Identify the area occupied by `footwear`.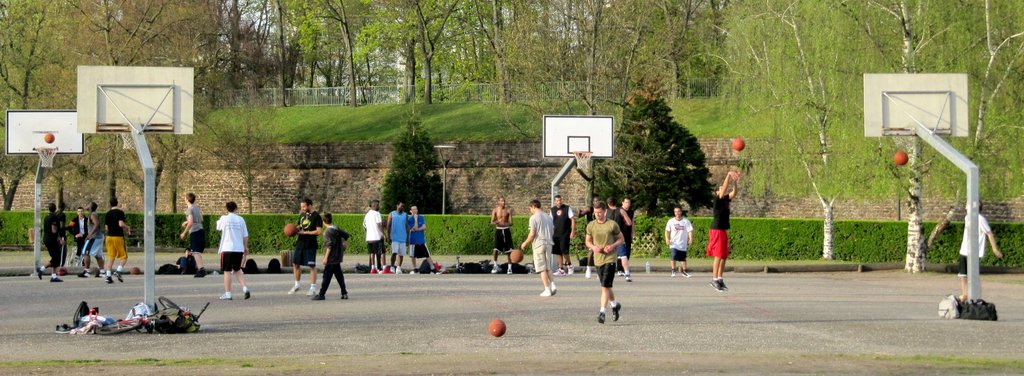
Area: (555,265,563,279).
